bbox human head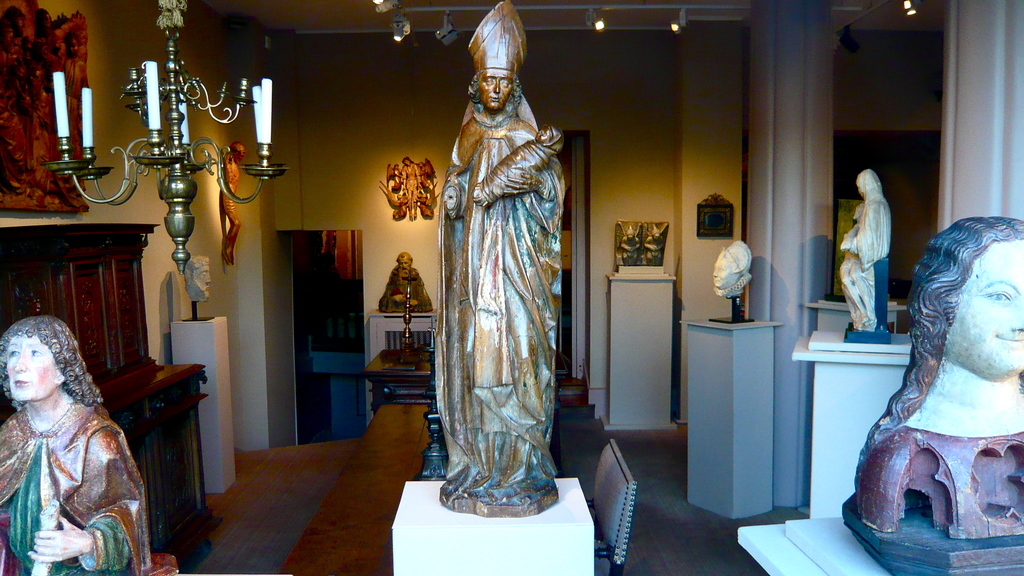
select_region(902, 216, 1018, 395)
